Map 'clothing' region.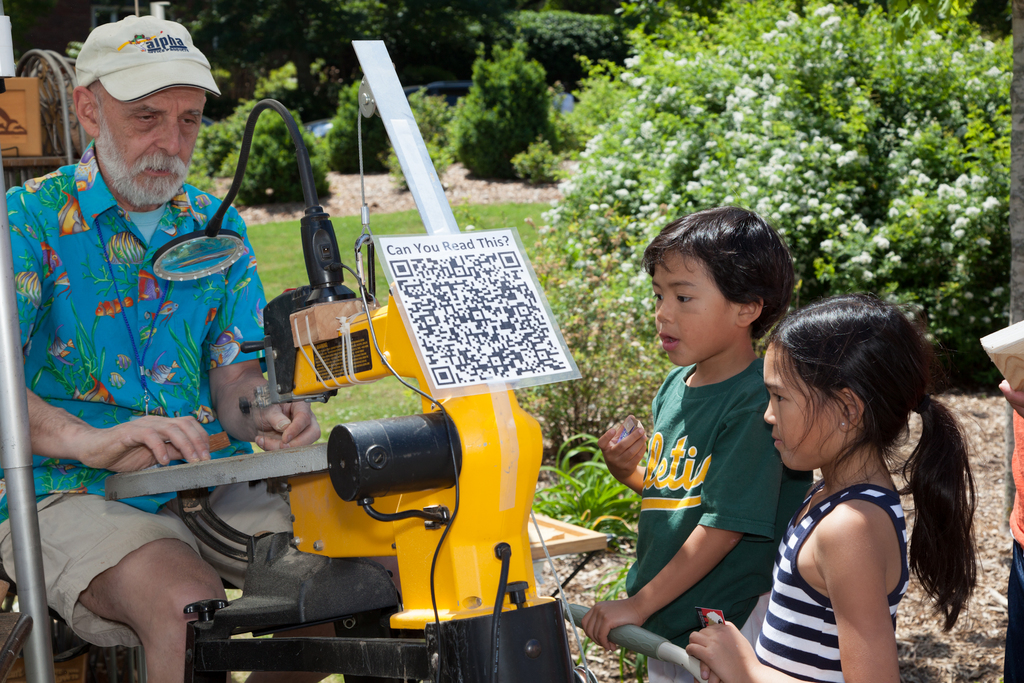
Mapped to 20/138/265/582.
